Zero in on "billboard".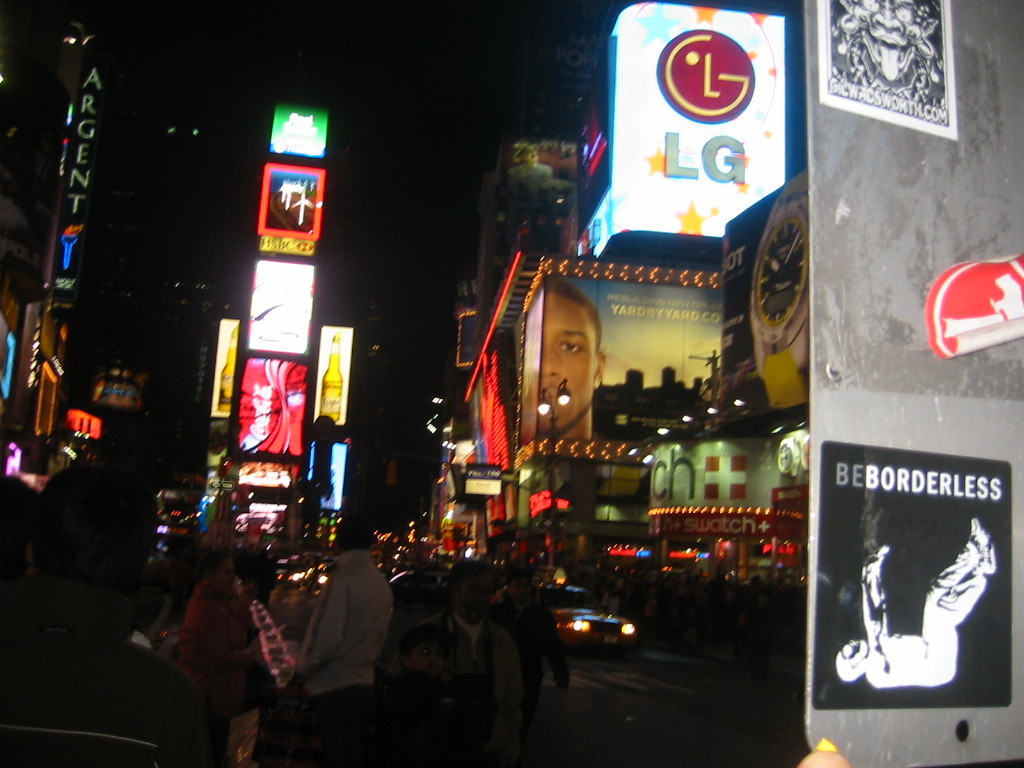
Zeroed in: <region>194, 309, 241, 530</region>.
